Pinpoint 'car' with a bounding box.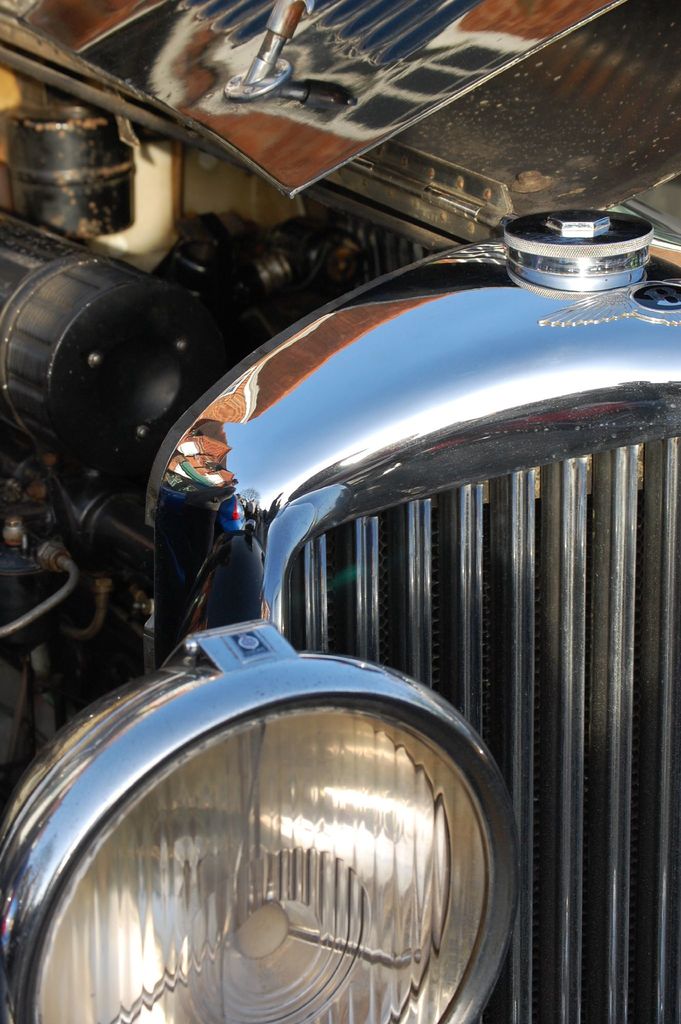
19,122,664,1020.
